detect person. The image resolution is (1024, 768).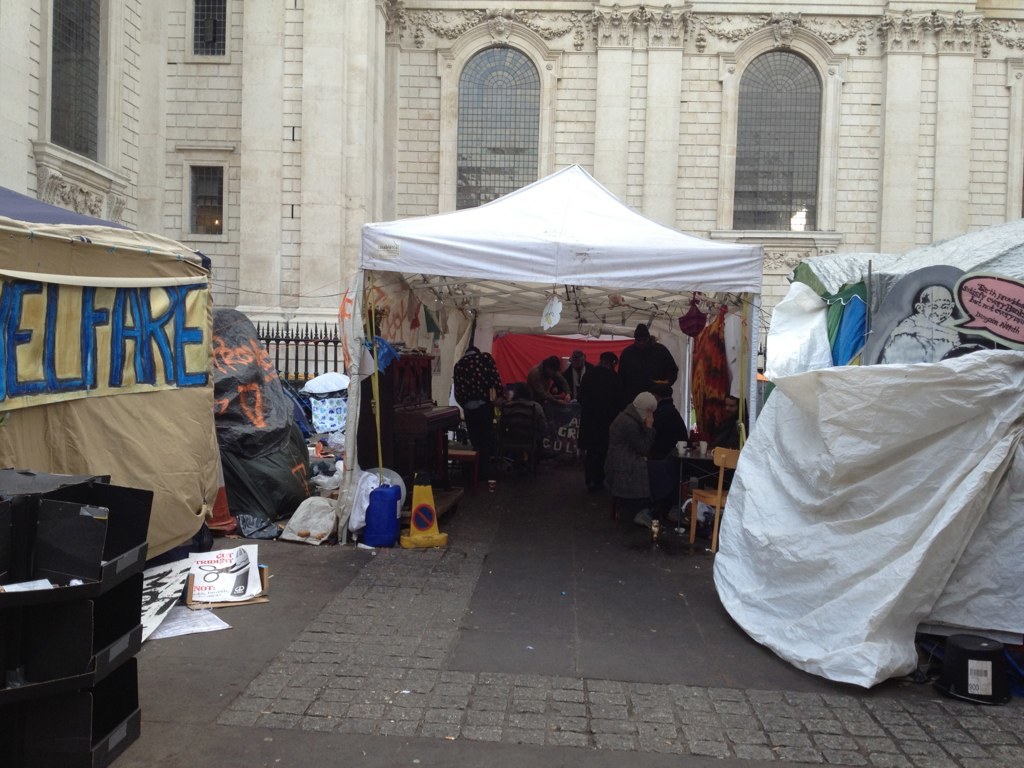
l=447, t=341, r=506, b=497.
